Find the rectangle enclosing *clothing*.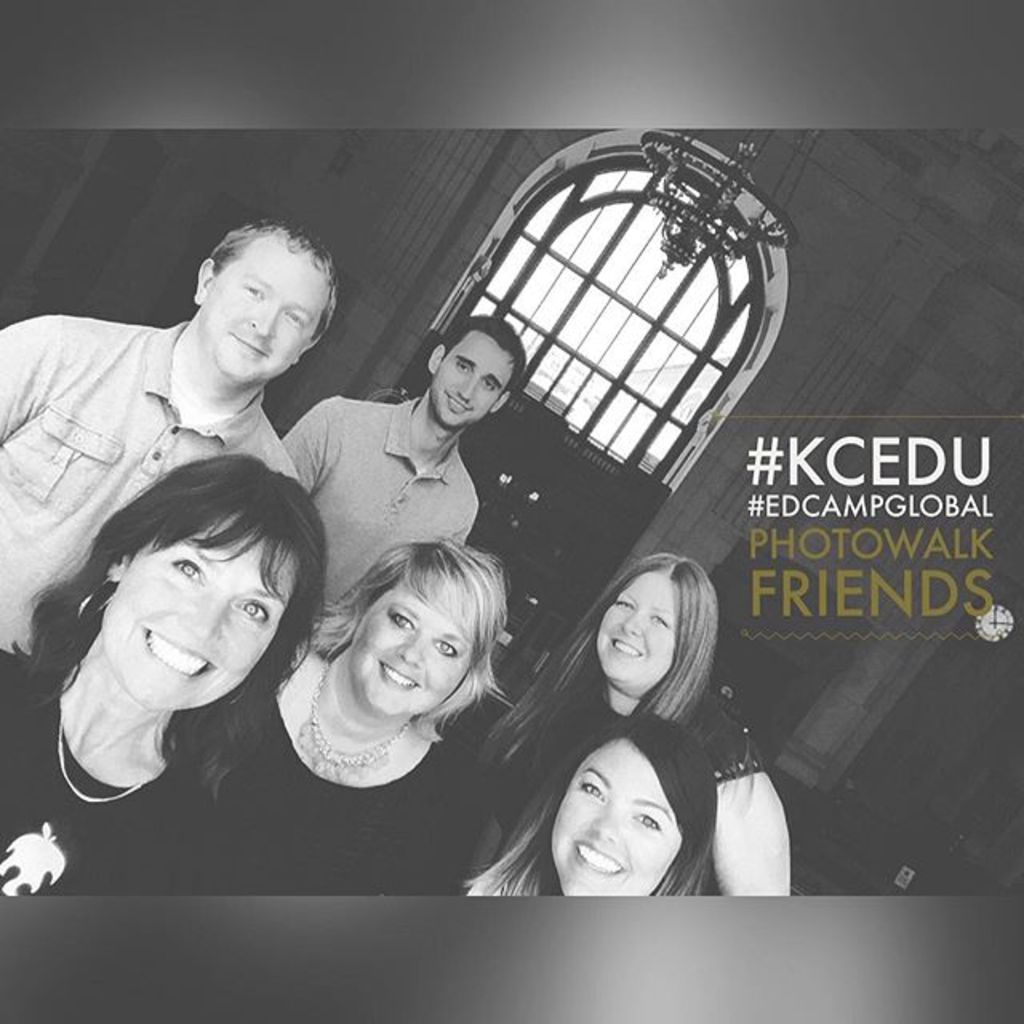
detection(272, 389, 483, 643).
